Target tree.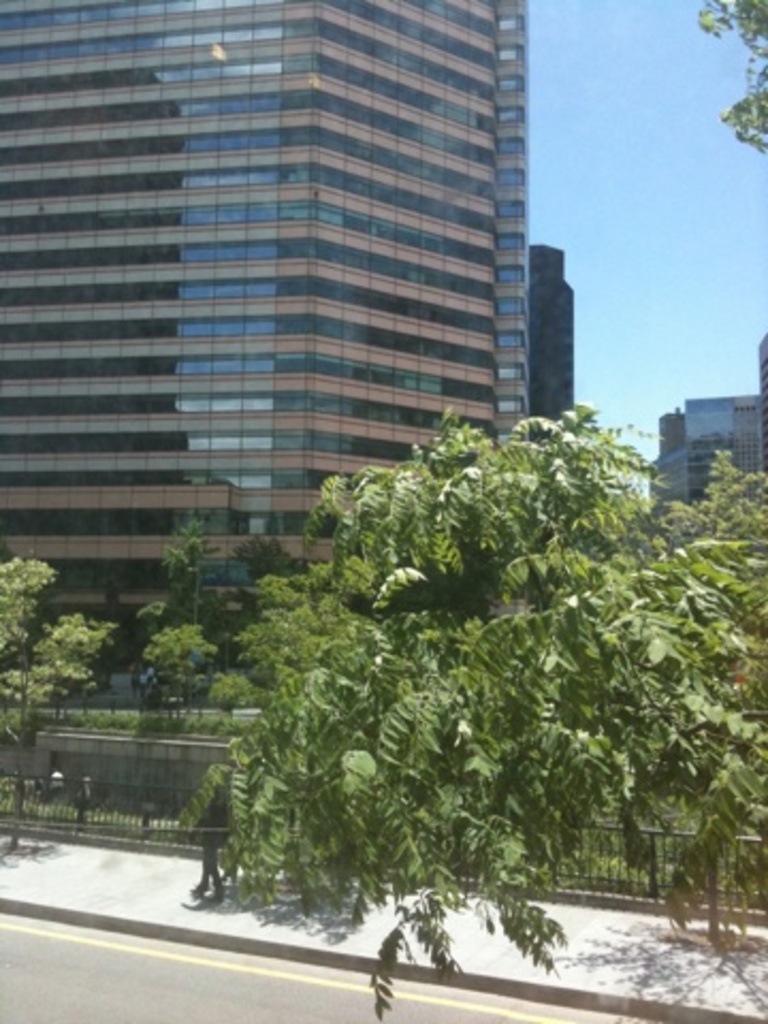
Target region: pyautogui.locateOnScreen(702, 0, 766, 151).
